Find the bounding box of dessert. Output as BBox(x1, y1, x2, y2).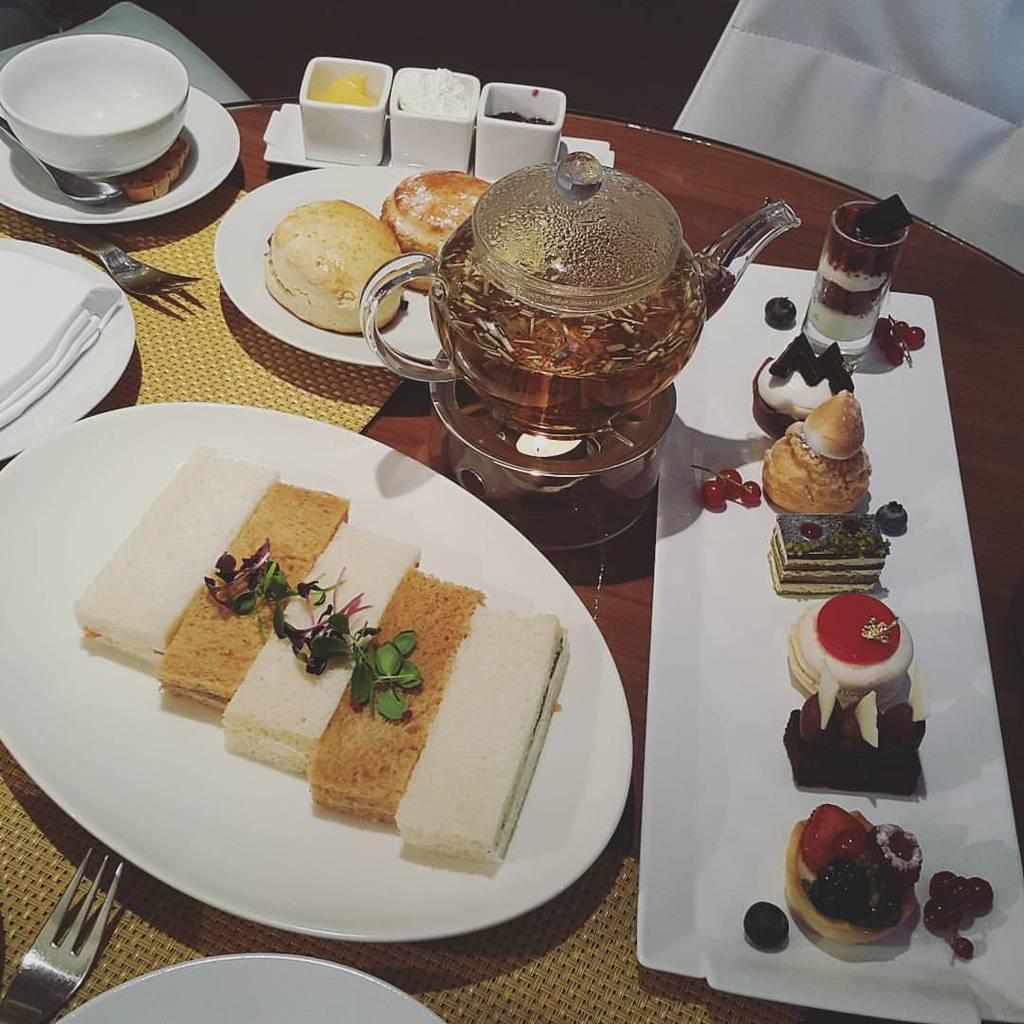
BBox(486, 109, 556, 125).
